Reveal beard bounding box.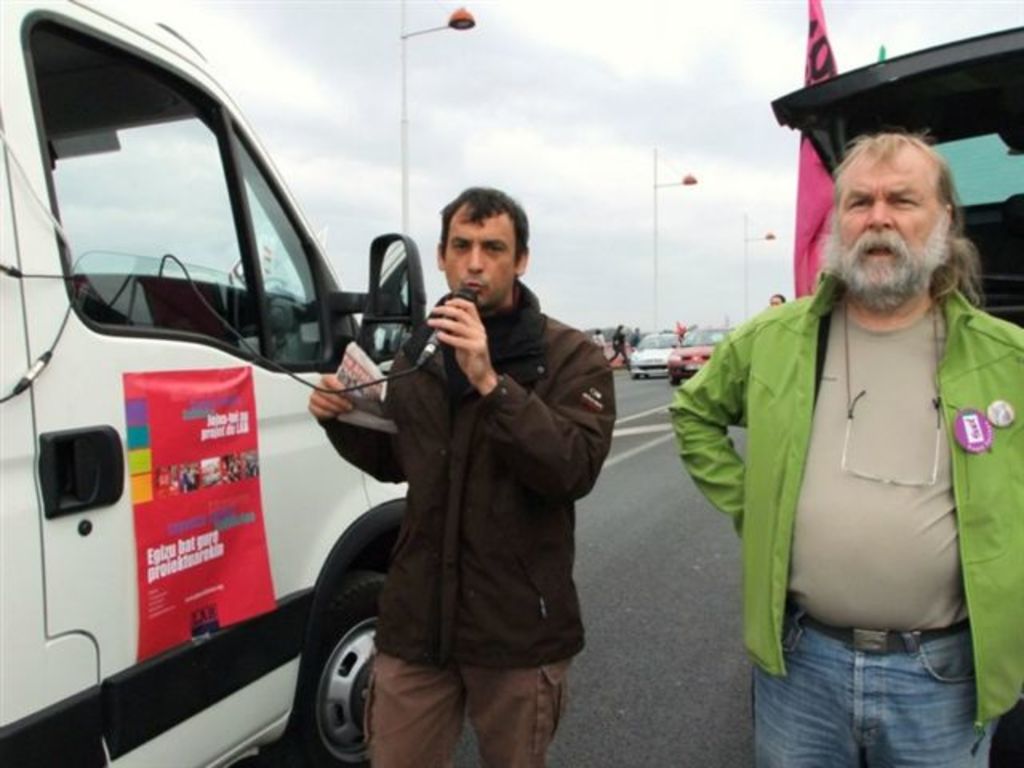
Revealed: box=[835, 238, 930, 310].
